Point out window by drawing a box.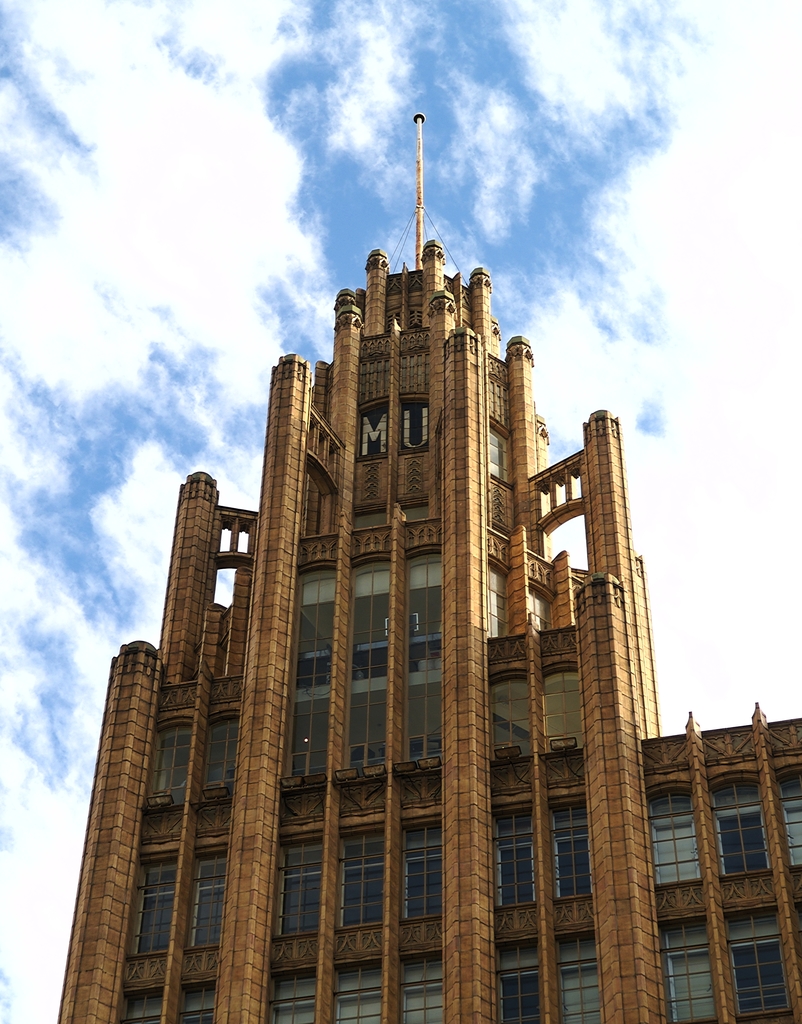
crop(542, 664, 584, 755).
